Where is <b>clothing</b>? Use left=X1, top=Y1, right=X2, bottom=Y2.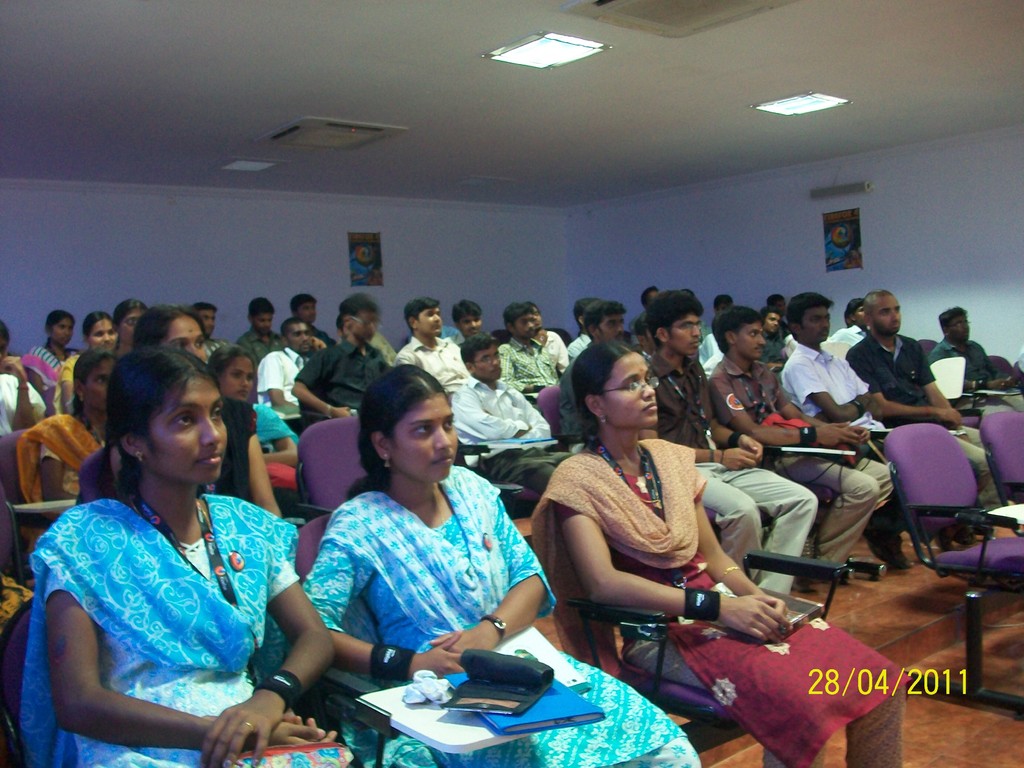
left=541, top=441, right=918, bottom=767.
